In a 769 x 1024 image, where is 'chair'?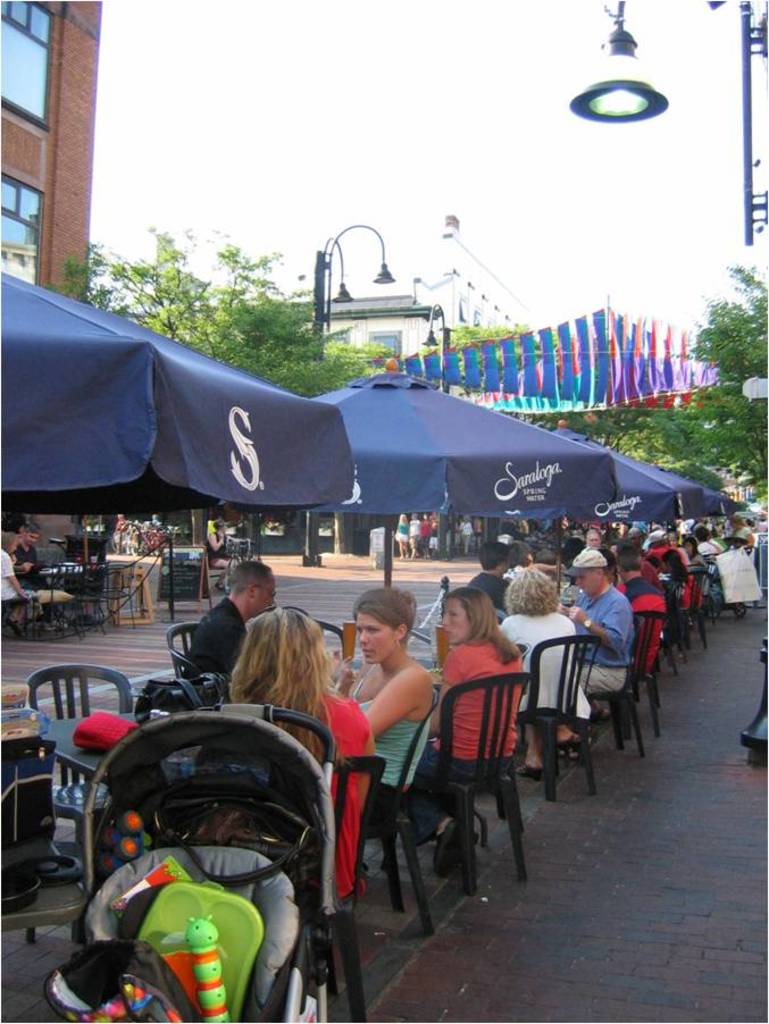
24 656 133 904.
